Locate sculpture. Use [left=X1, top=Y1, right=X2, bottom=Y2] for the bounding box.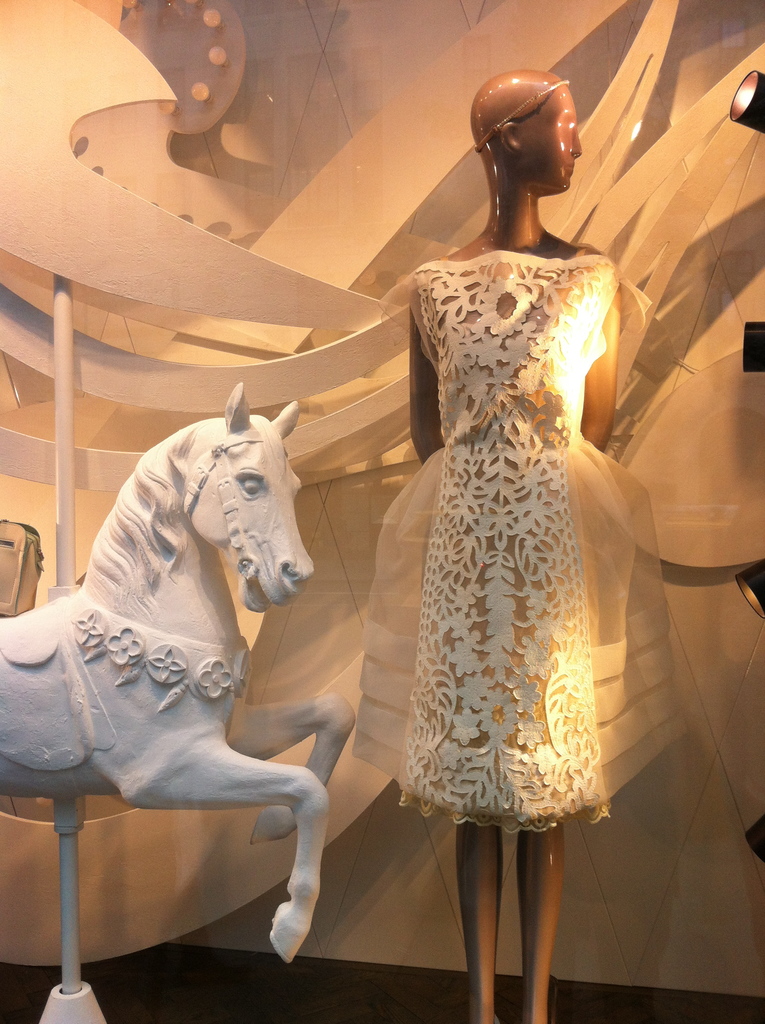
[left=0, top=381, right=355, bottom=967].
